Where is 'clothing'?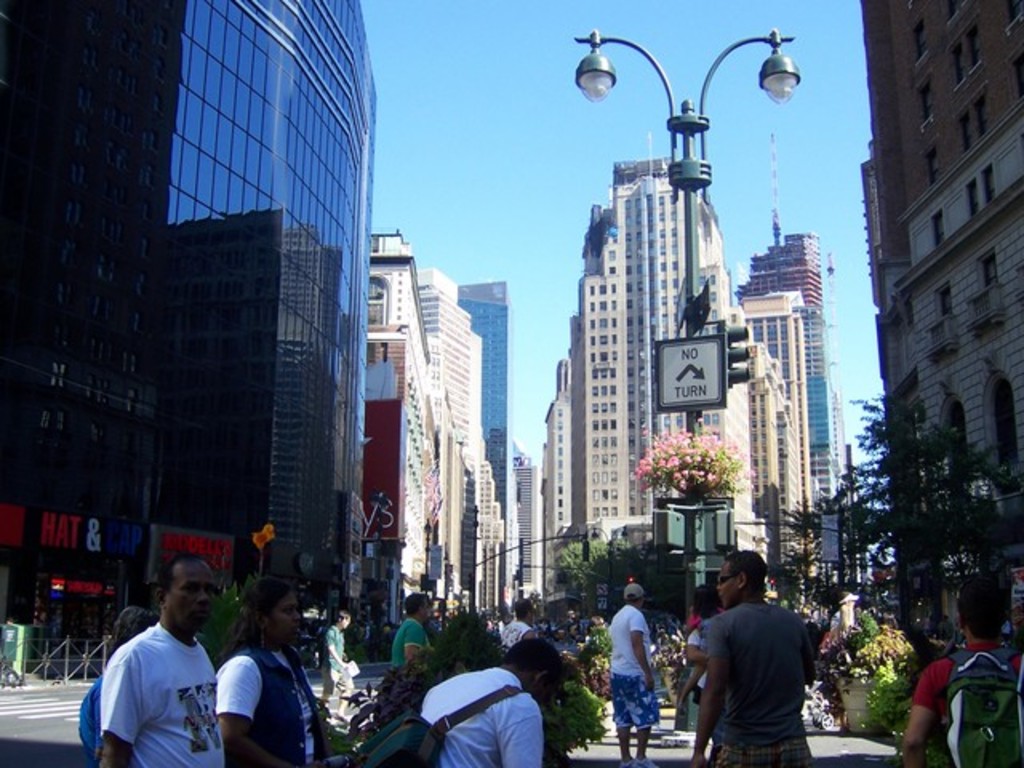
614:602:661:728.
